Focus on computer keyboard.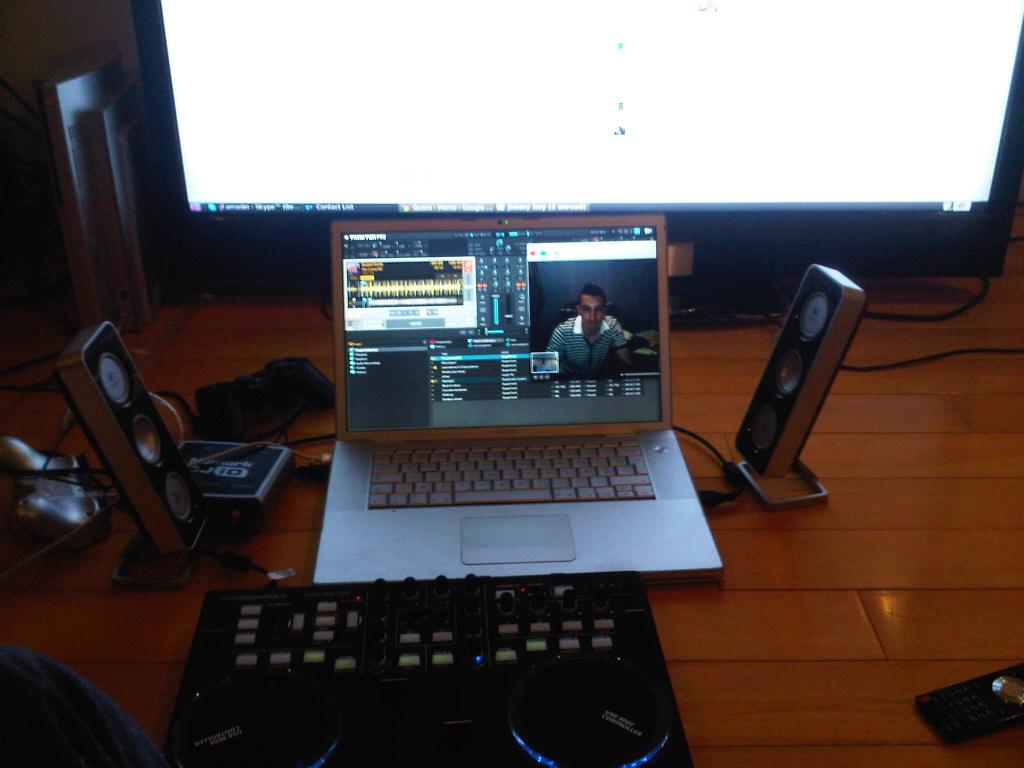
Focused at x1=364 y1=435 x2=659 y2=512.
